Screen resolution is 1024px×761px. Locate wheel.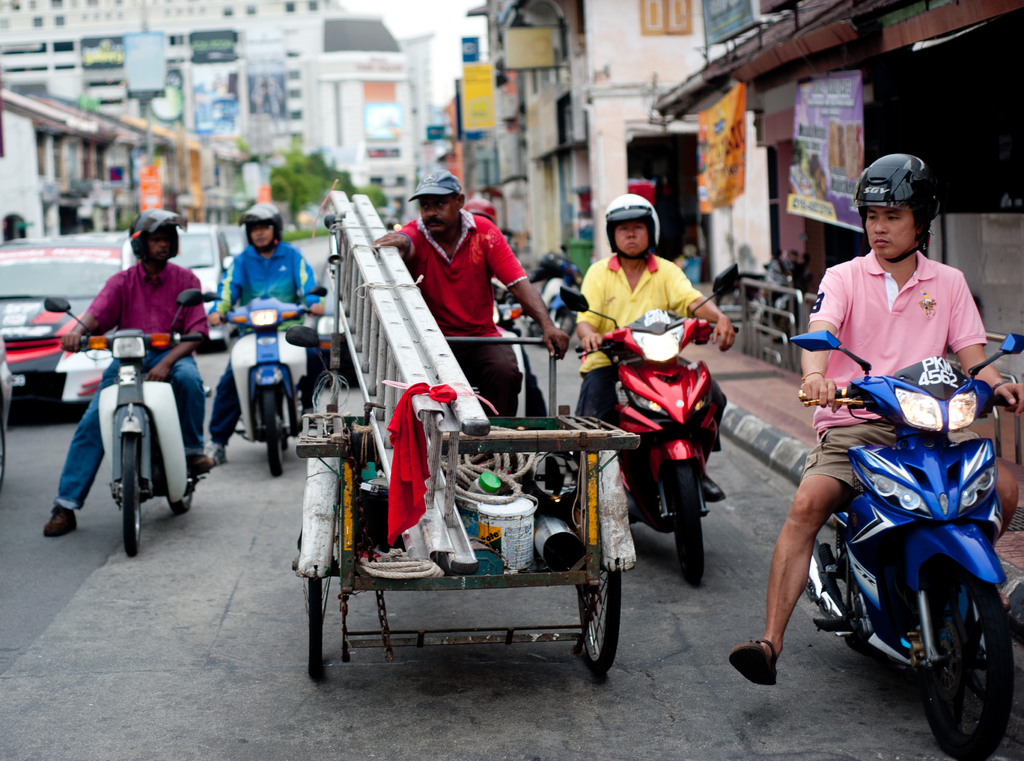
box(915, 564, 1011, 760).
